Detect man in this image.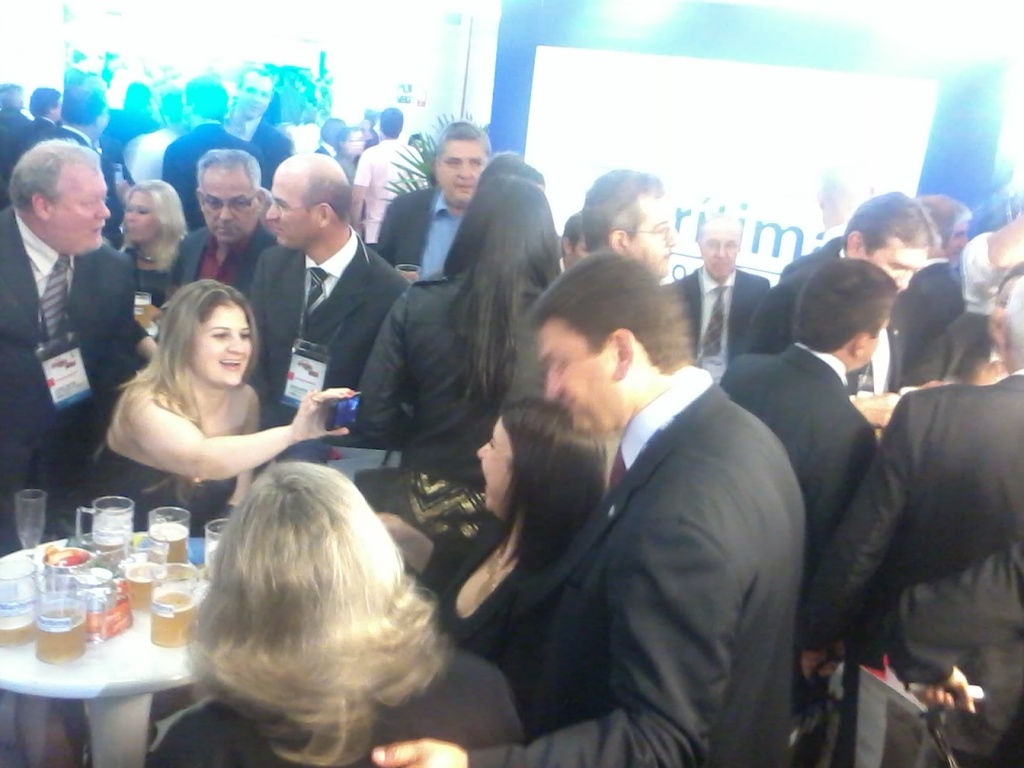
Detection: [left=8, top=86, right=66, bottom=174].
